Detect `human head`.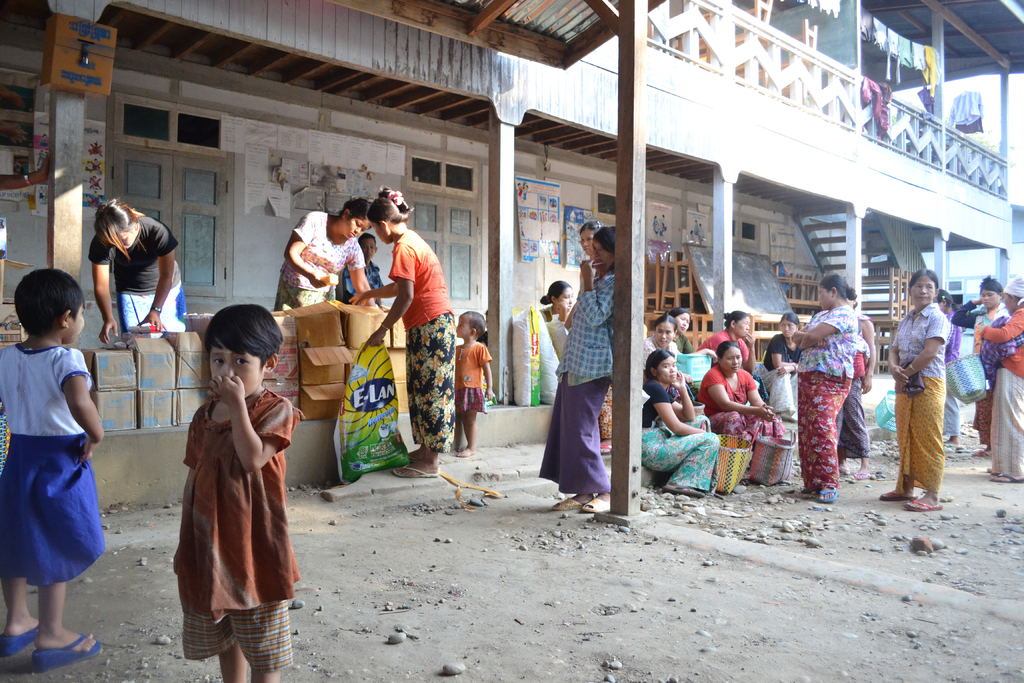
Detected at x1=483, y1=309, x2=488, y2=333.
